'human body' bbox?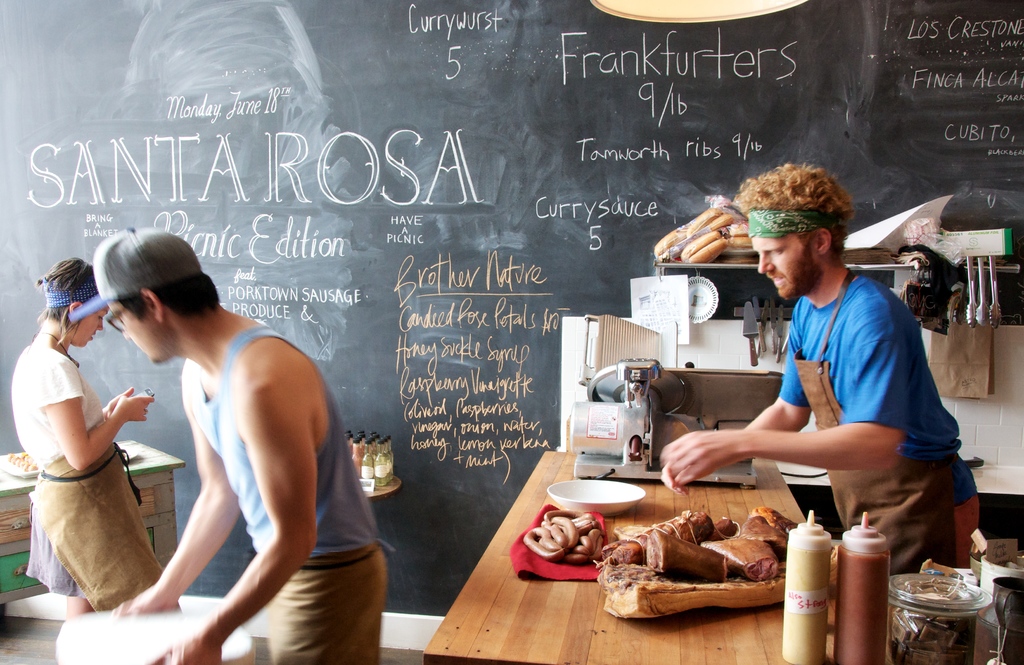
(x1=82, y1=253, x2=364, y2=650)
